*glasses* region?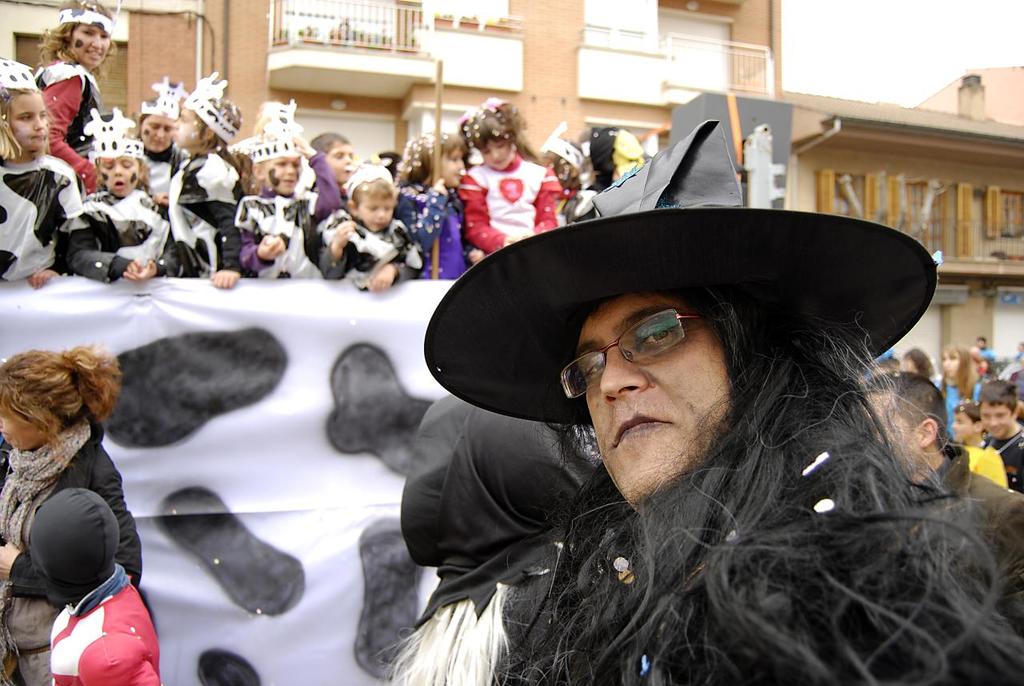
[562, 336, 702, 395]
